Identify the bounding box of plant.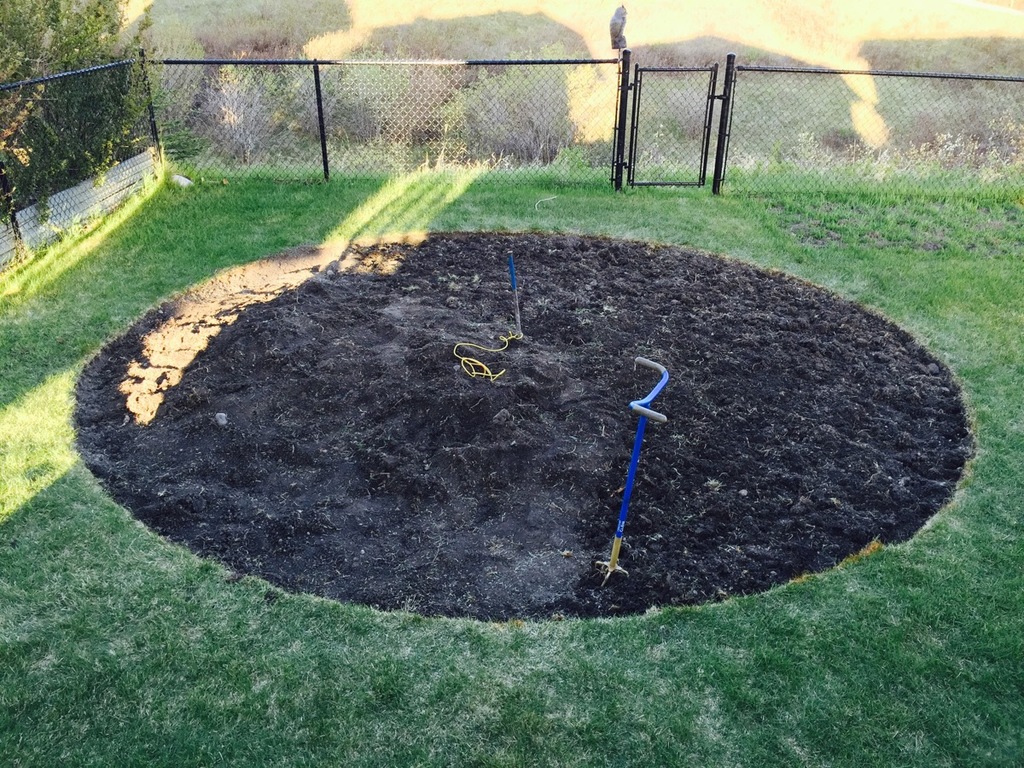
436,40,617,193.
